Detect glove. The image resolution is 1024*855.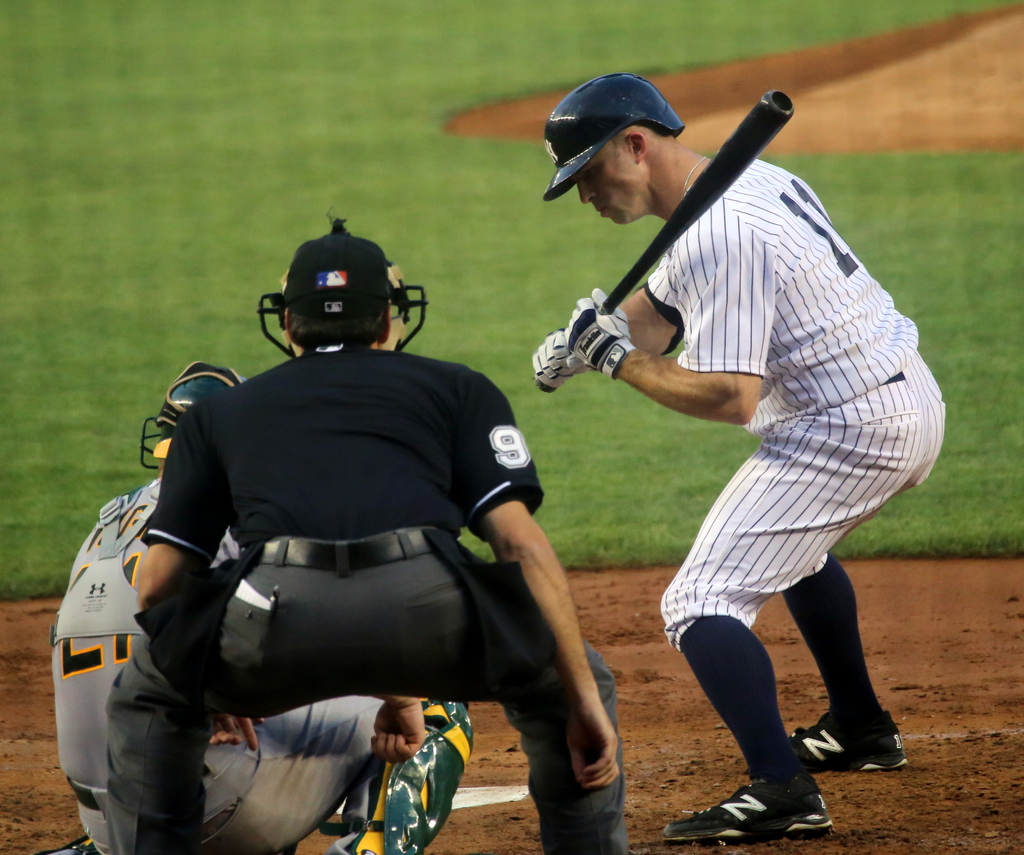
box(530, 328, 584, 395).
